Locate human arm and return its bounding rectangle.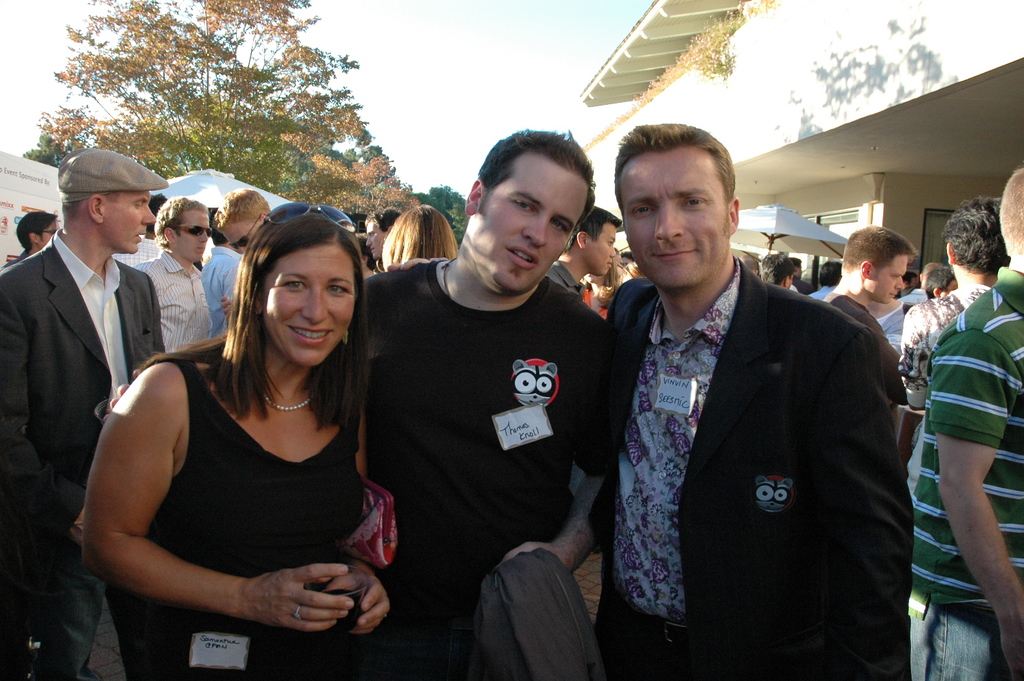
left=221, top=296, right=241, bottom=328.
